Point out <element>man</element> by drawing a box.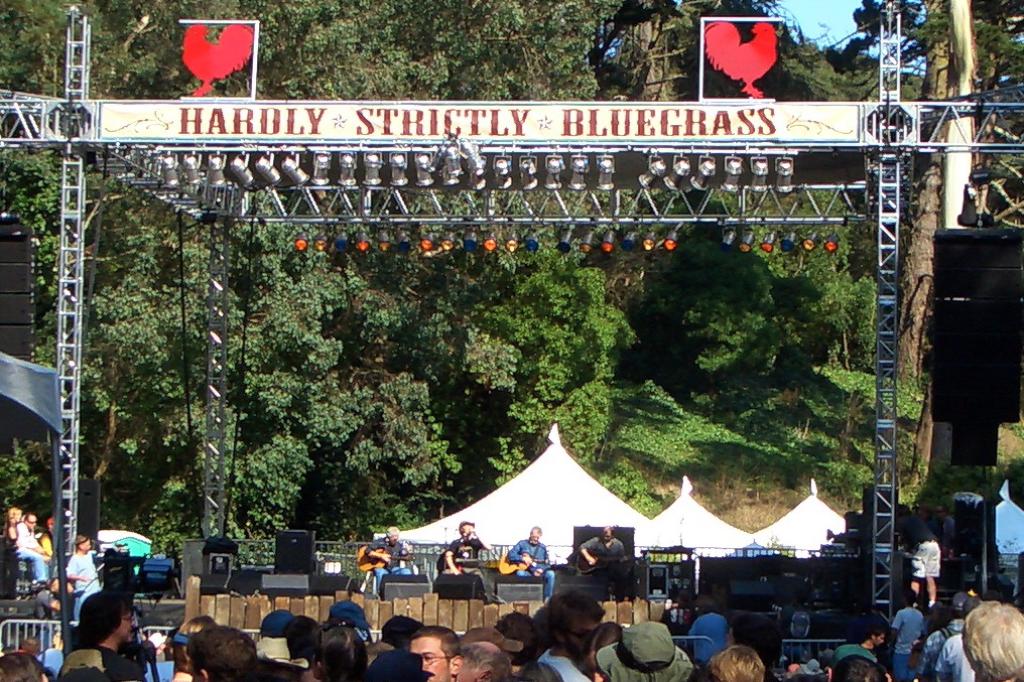
442/517/488/603.
